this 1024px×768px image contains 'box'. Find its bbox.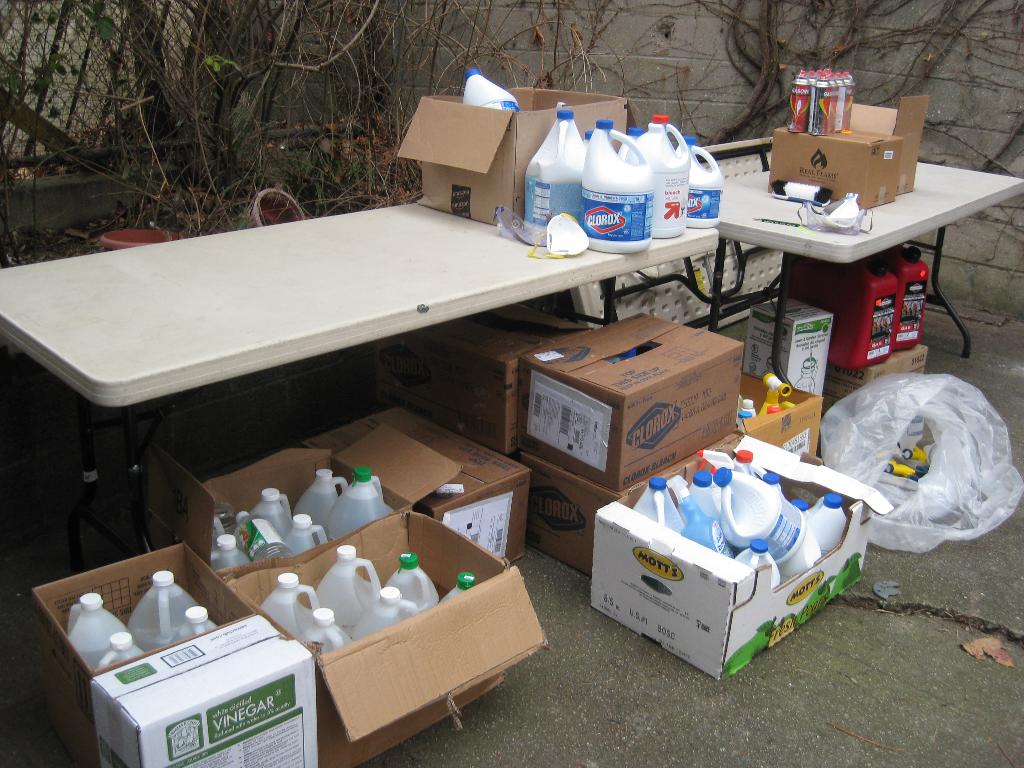
bbox=(524, 436, 741, 580).
